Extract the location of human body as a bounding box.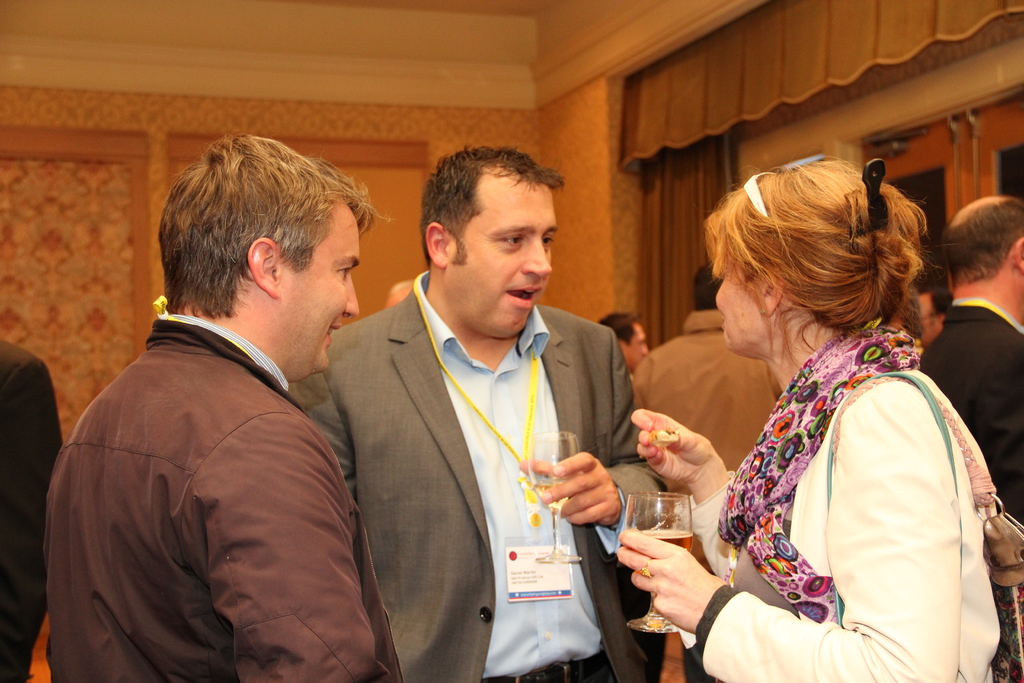
{"left": 675, "top": 174, "right": 997, "bottom": 681}.
